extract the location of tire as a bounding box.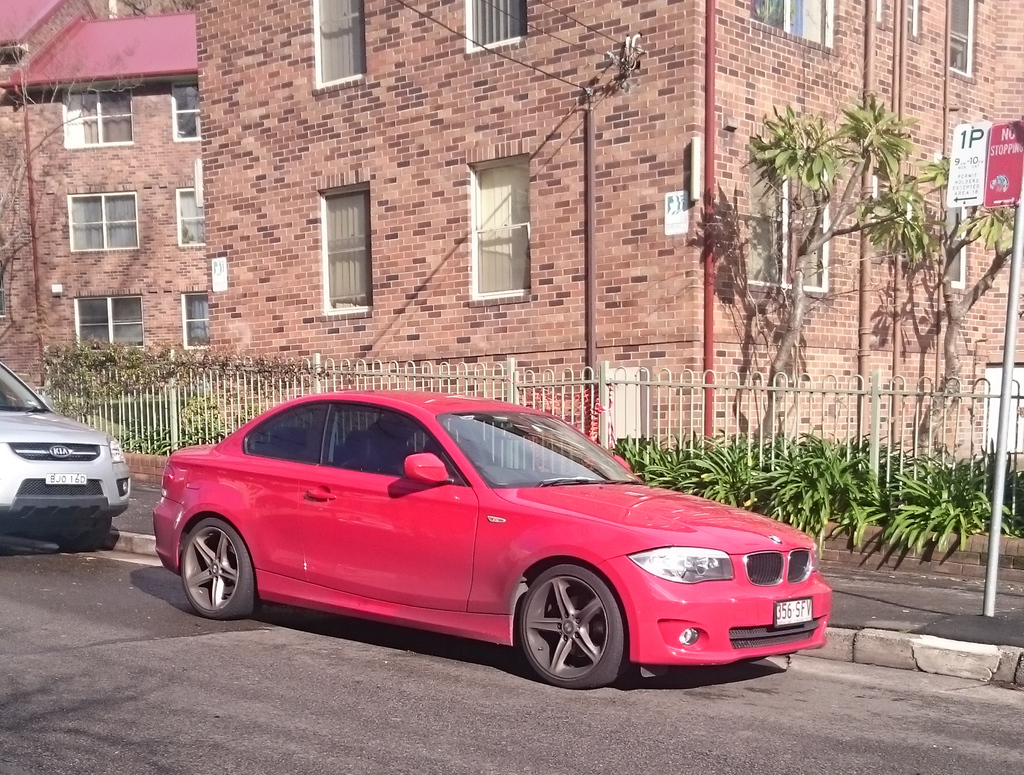
rect(51, 518, 114, 555).
